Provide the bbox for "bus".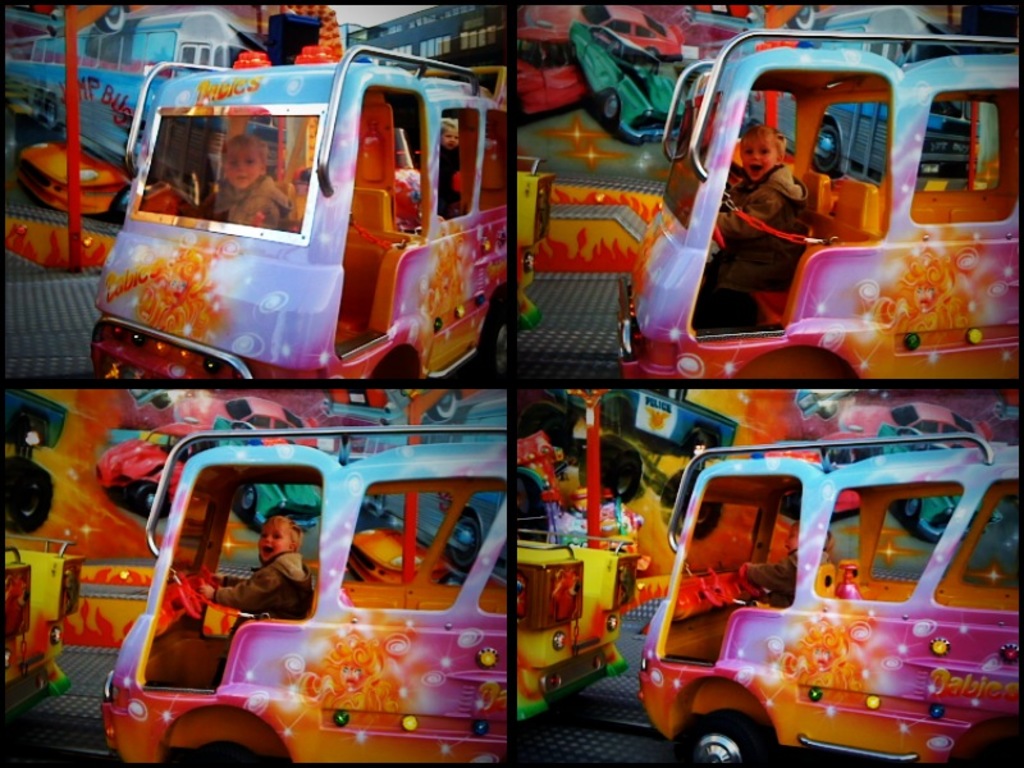
left=90, top=420, right=508, bottom=765.
